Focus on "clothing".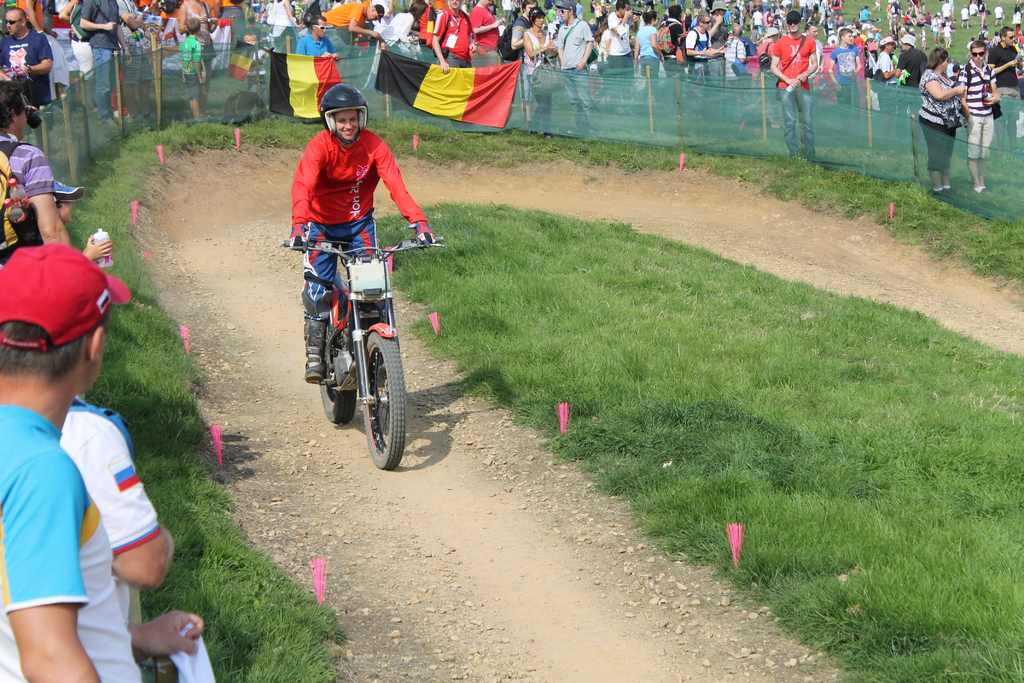
Focused at 525/33/552/136.
